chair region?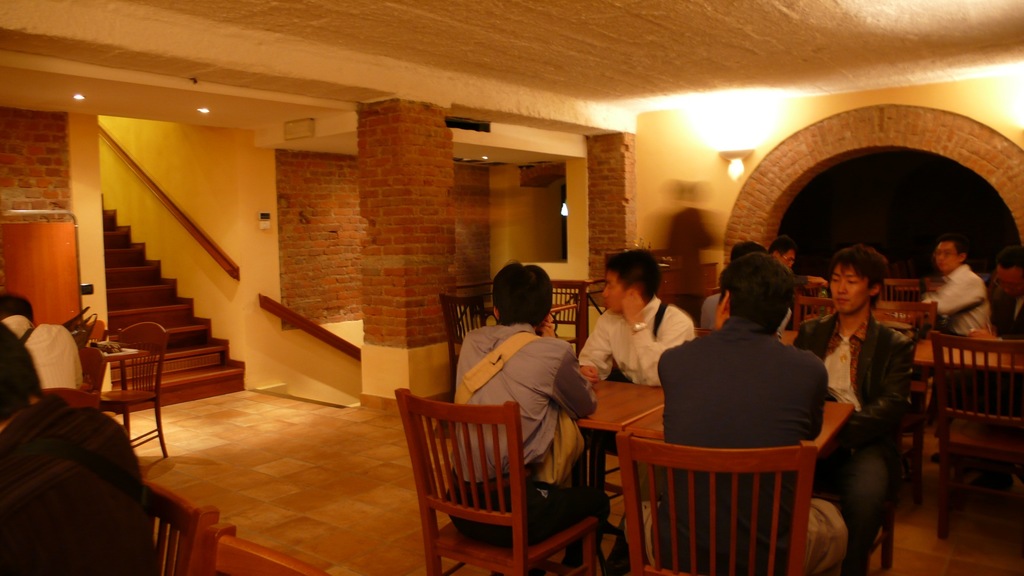
870, 303, 934, 340
